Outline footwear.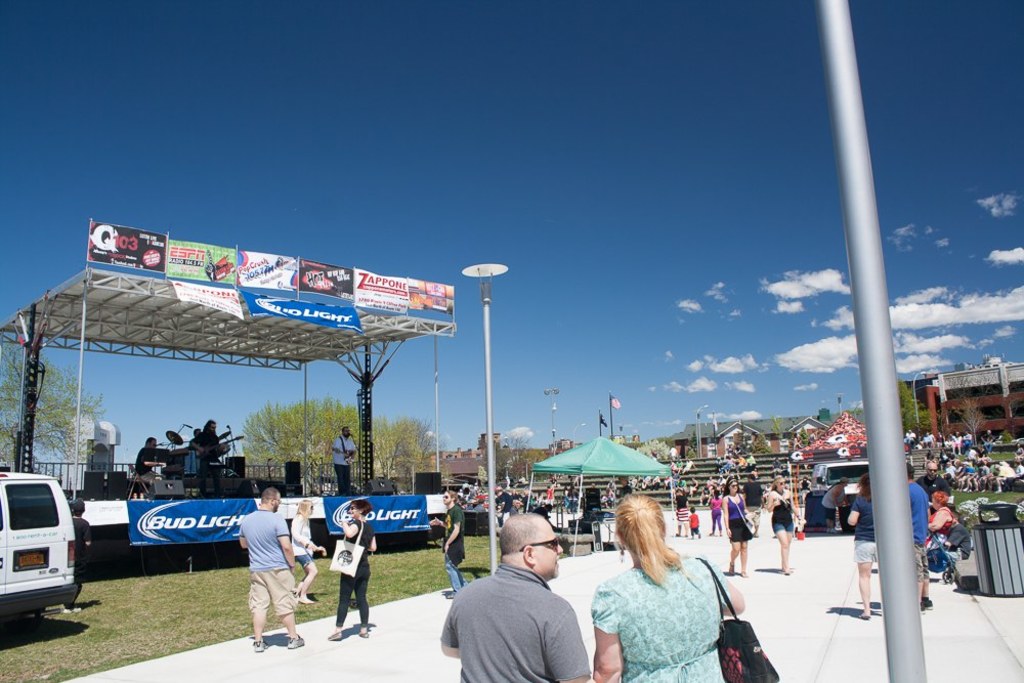
Outline: pyautogui.locateOnScreen(254, 637, 267, 650).
